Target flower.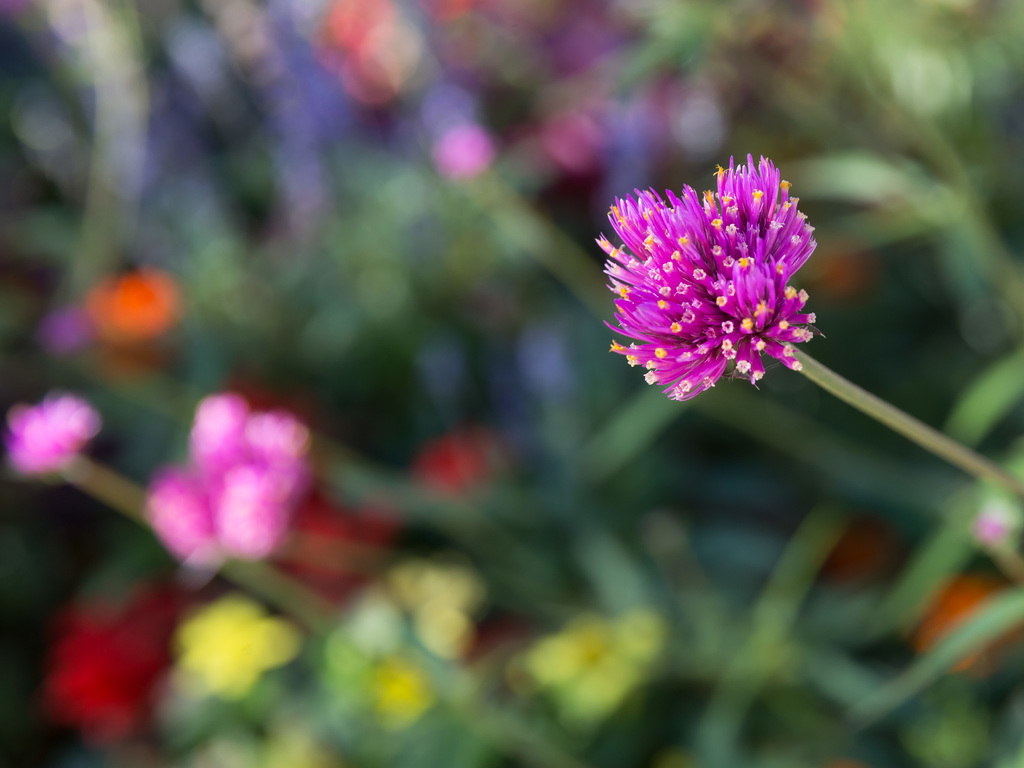
Target region: {"left": 1, "top": 382, "right": 91, "bottom": 479}.
